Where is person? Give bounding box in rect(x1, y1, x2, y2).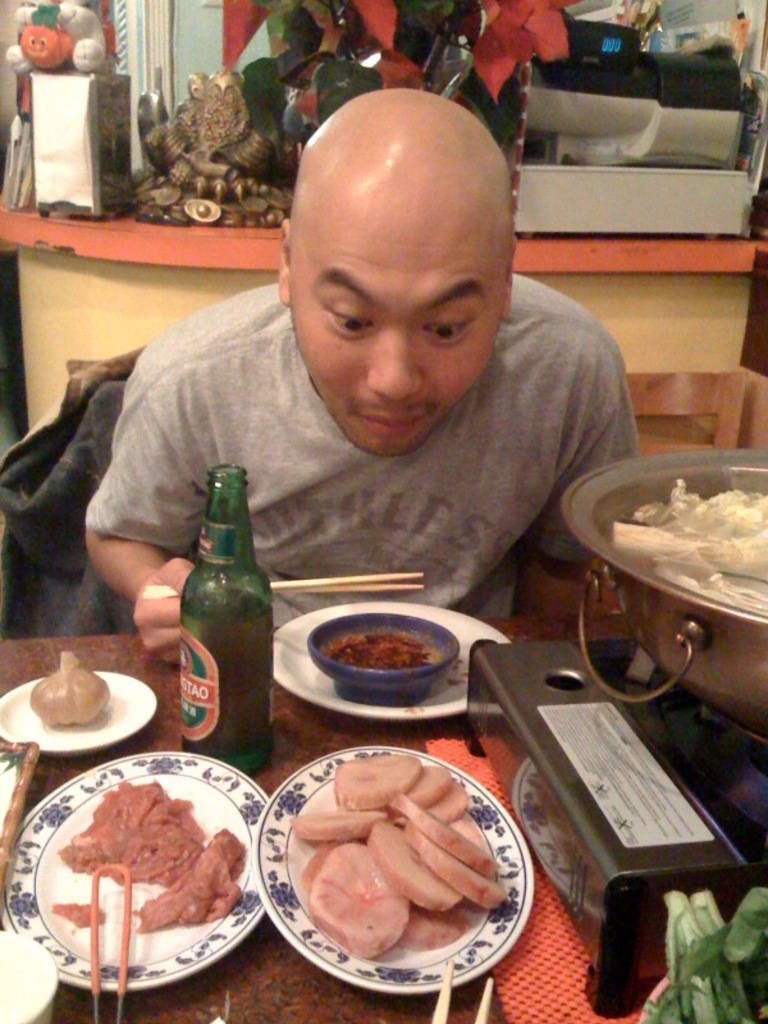
rect(84, 40, 662, 744).
